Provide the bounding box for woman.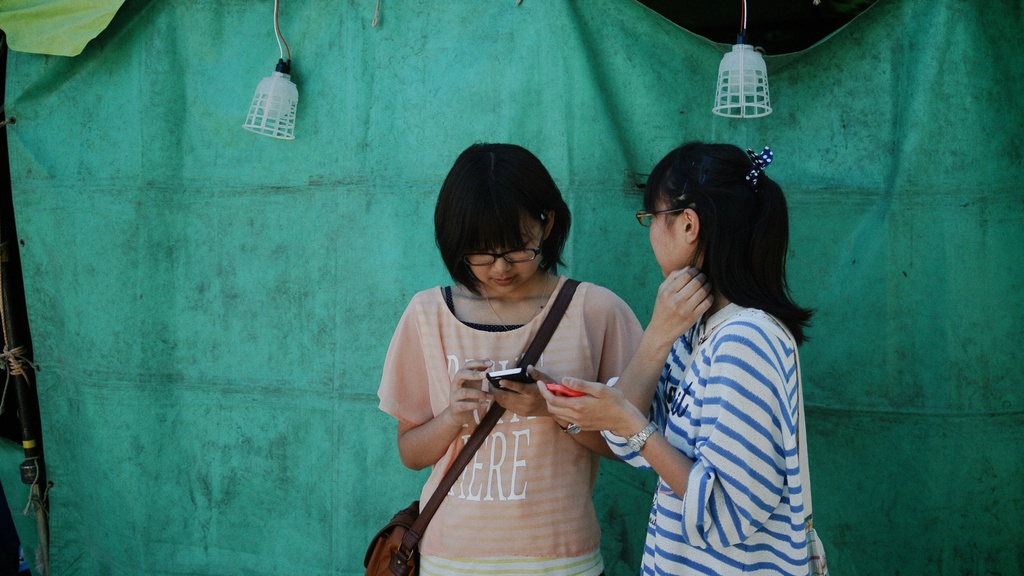
bbox(530, 137, 844, 575).
